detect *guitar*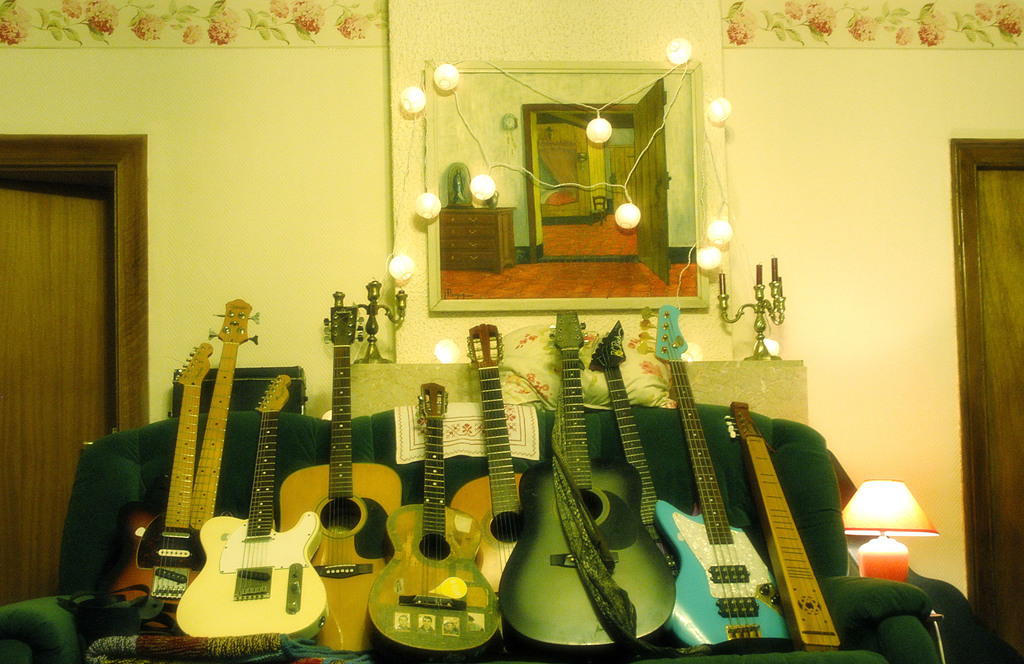
<box>106,338,212,626</box>
